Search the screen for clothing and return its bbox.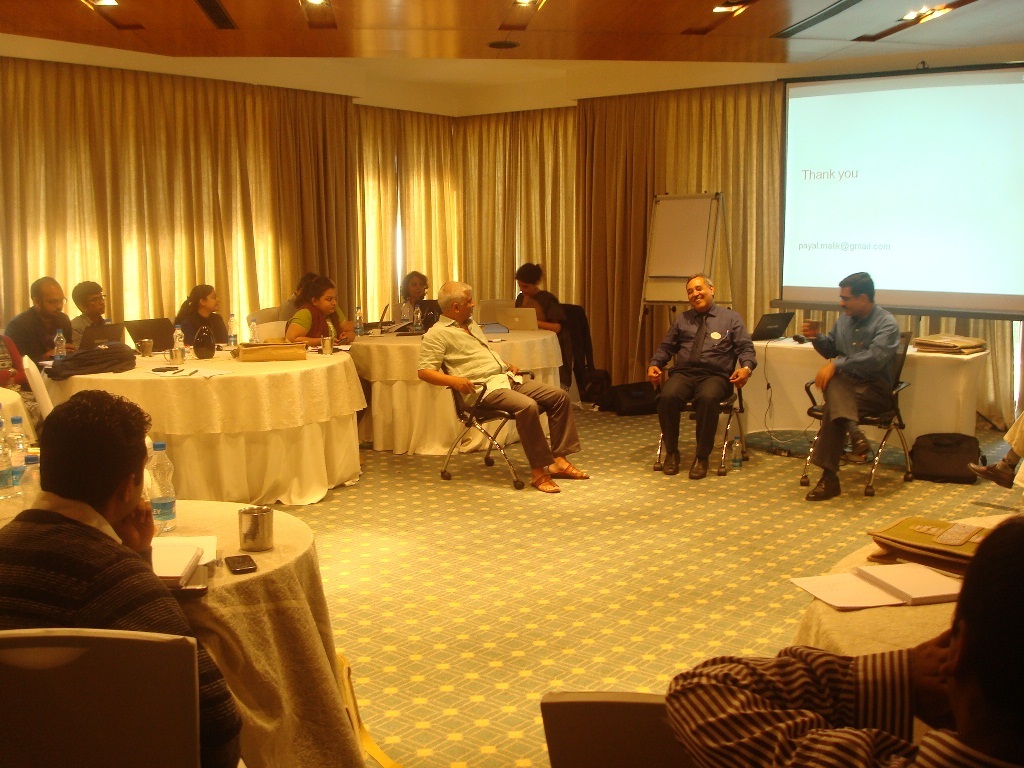
Found: 72/314/104/348.
